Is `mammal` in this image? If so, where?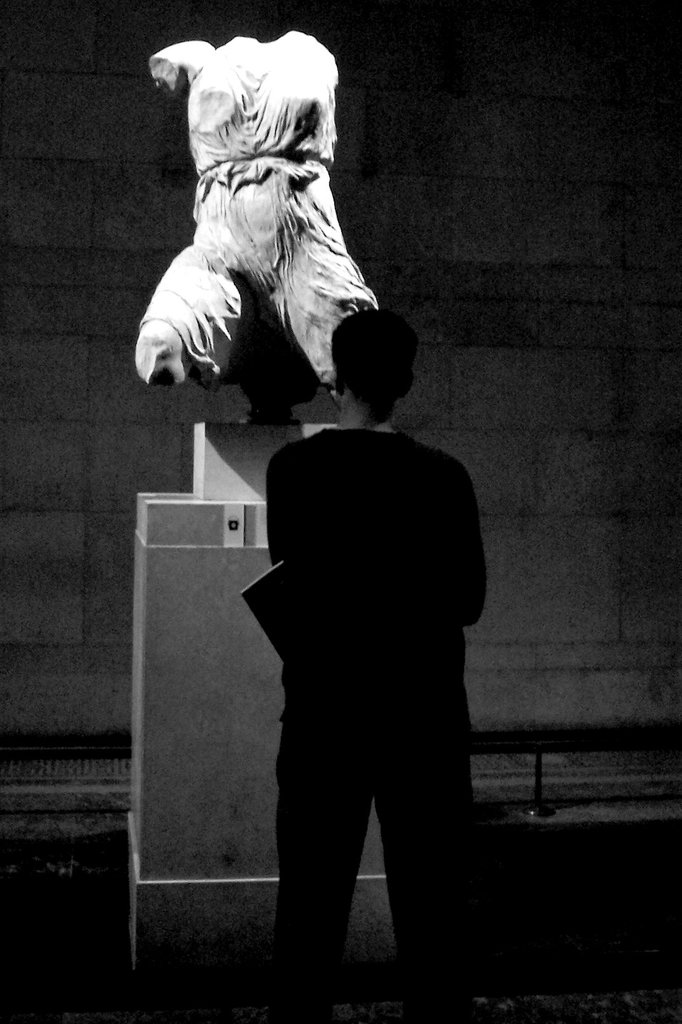
Yes, at x1=269 y1=305 x2=486 y2=1023.
